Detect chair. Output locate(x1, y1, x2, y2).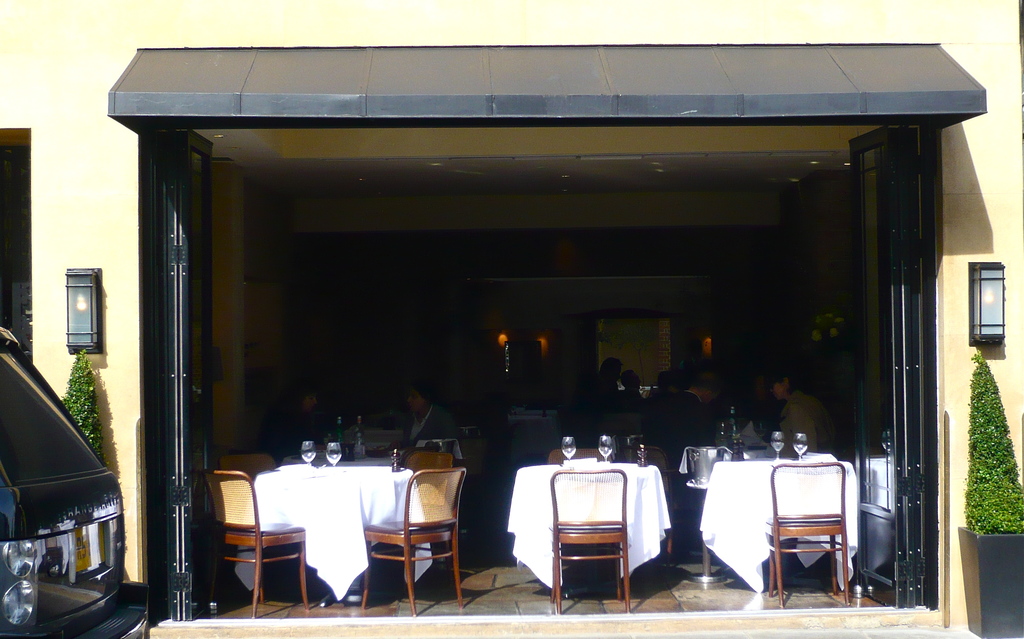
locate(221, 453, 280, 476).
